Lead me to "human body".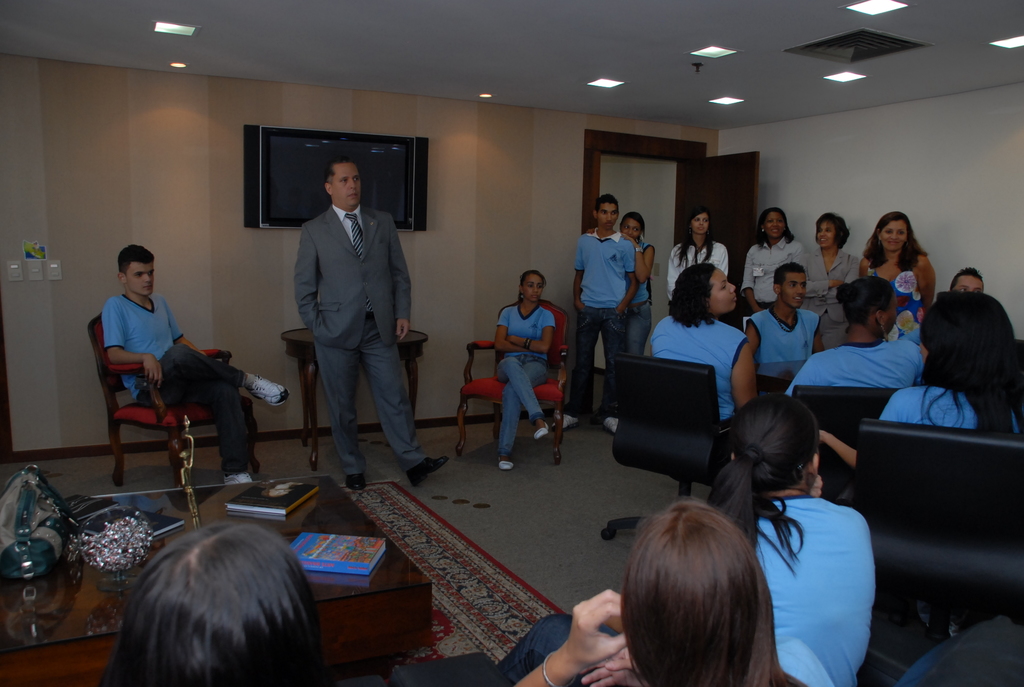
Lead to detection(255, 122, 418, 518).
